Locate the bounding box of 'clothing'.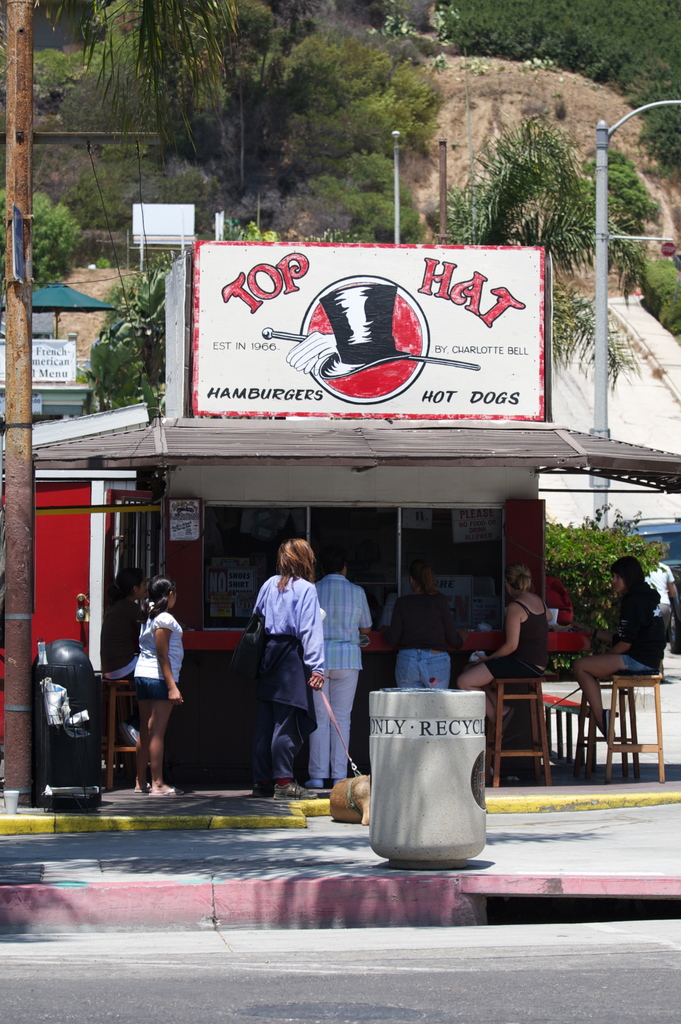
Bounding box: bbox(477, 596, 553, 675).
